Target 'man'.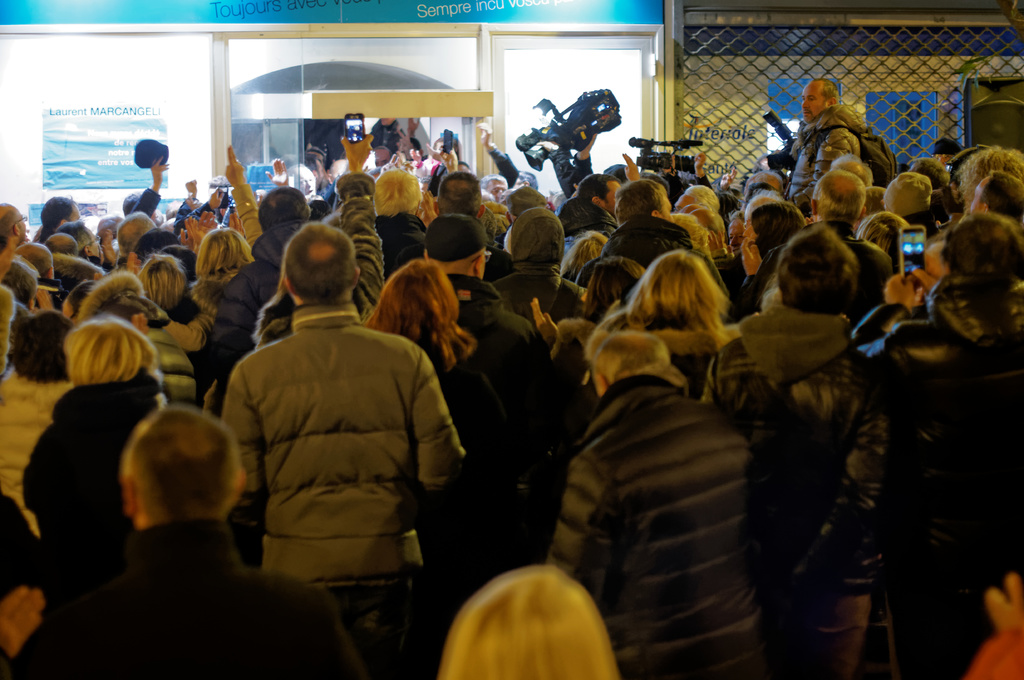
Target region: 212/130/383/397.
